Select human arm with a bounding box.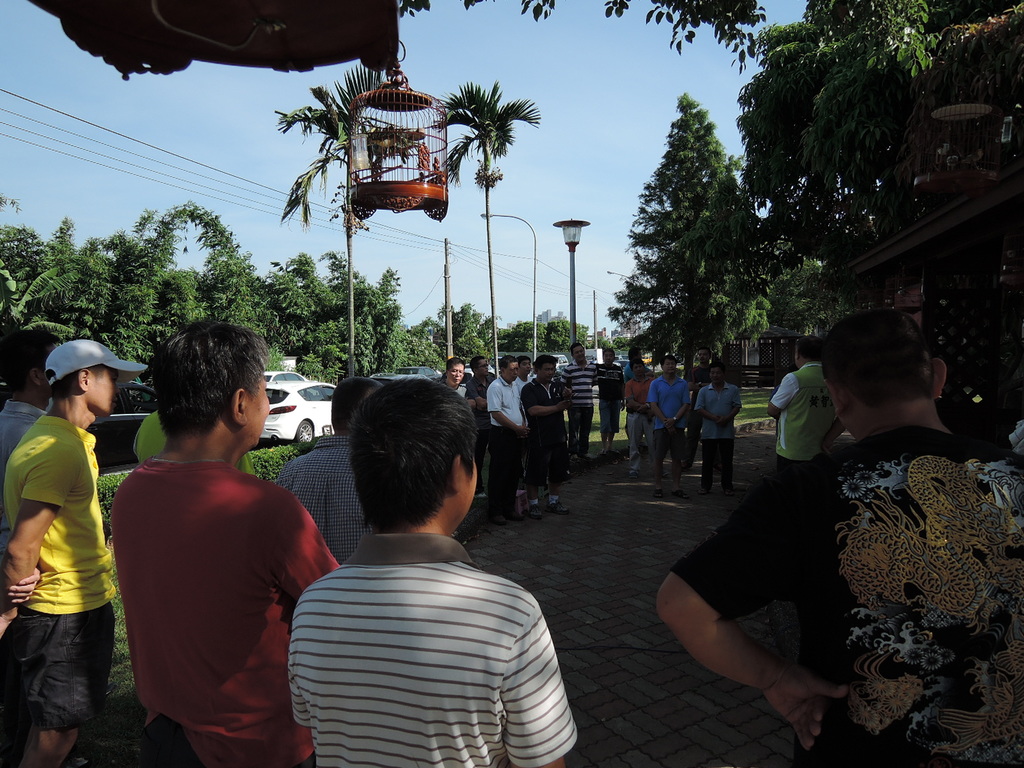
bbox(279, 500, 340, 610).
